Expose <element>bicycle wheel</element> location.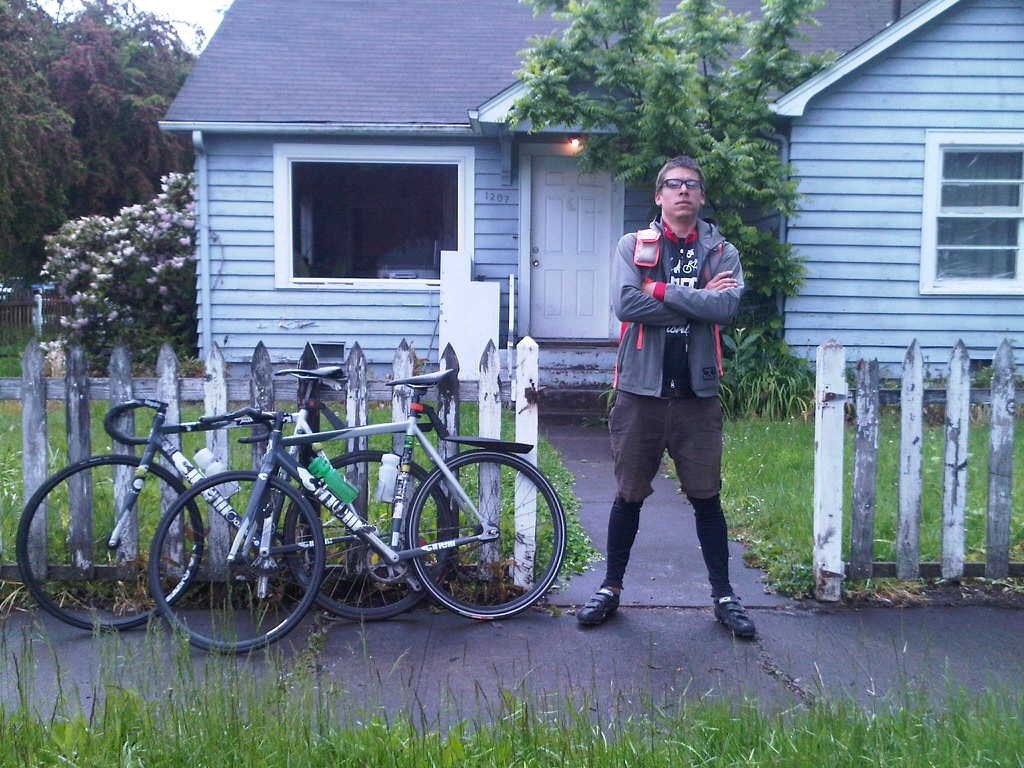
Exposed at [399, 452, 553, 622].
